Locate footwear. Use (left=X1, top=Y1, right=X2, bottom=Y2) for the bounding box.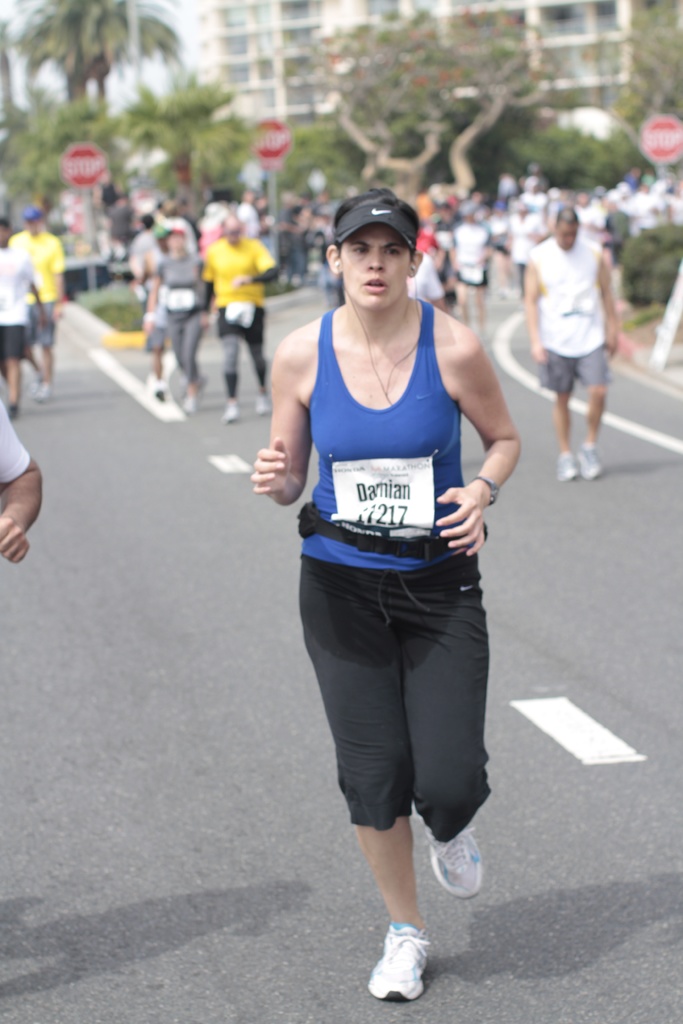
(left=1, top=394, right=22, bottom=427).
